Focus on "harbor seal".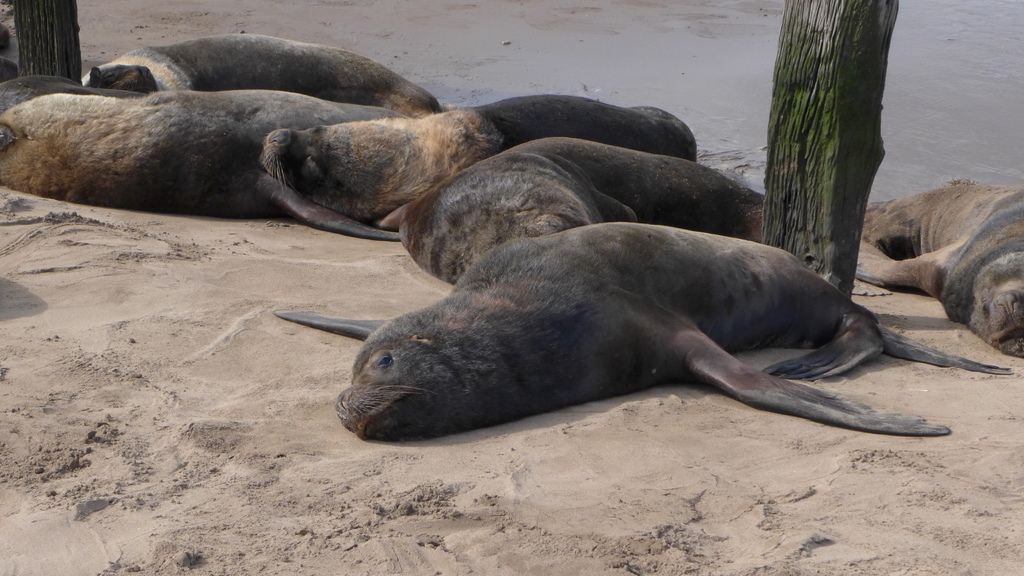
Focused at box=[268, 224, 1012, 451].
